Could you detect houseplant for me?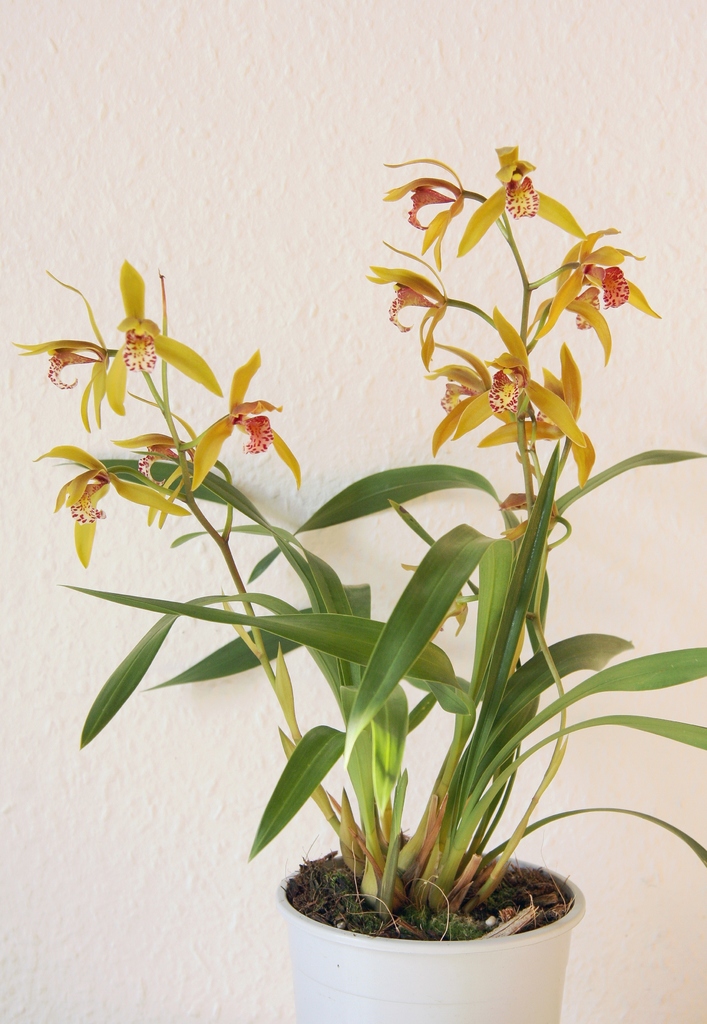
Detection result: Rect(8, 143, 704, 1023).
